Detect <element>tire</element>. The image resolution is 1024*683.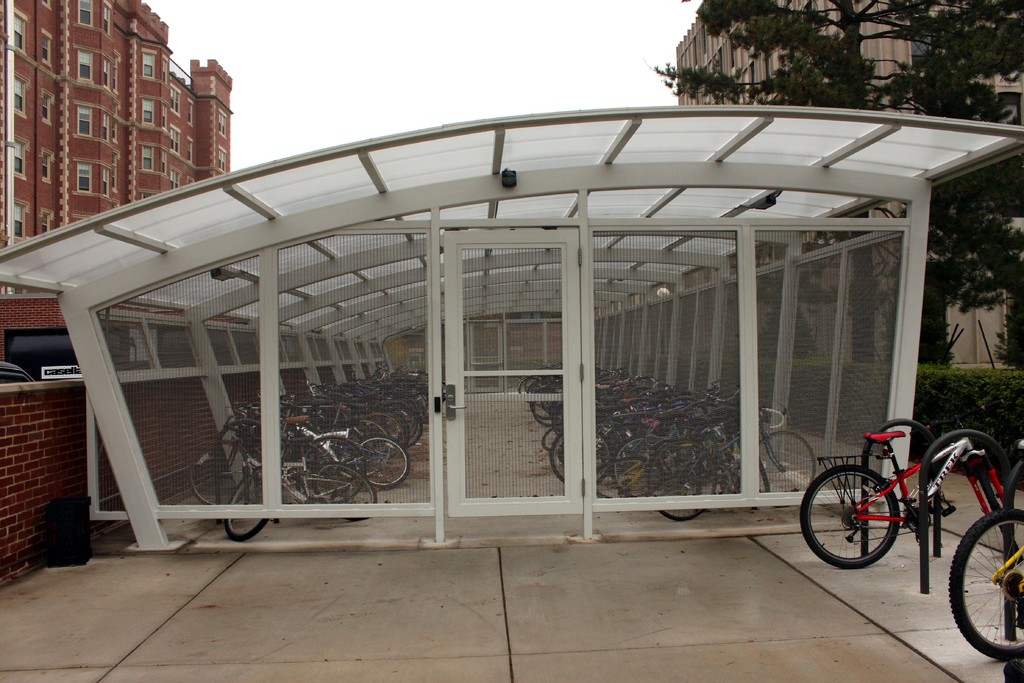
detection(303, 437, 365, 502).
